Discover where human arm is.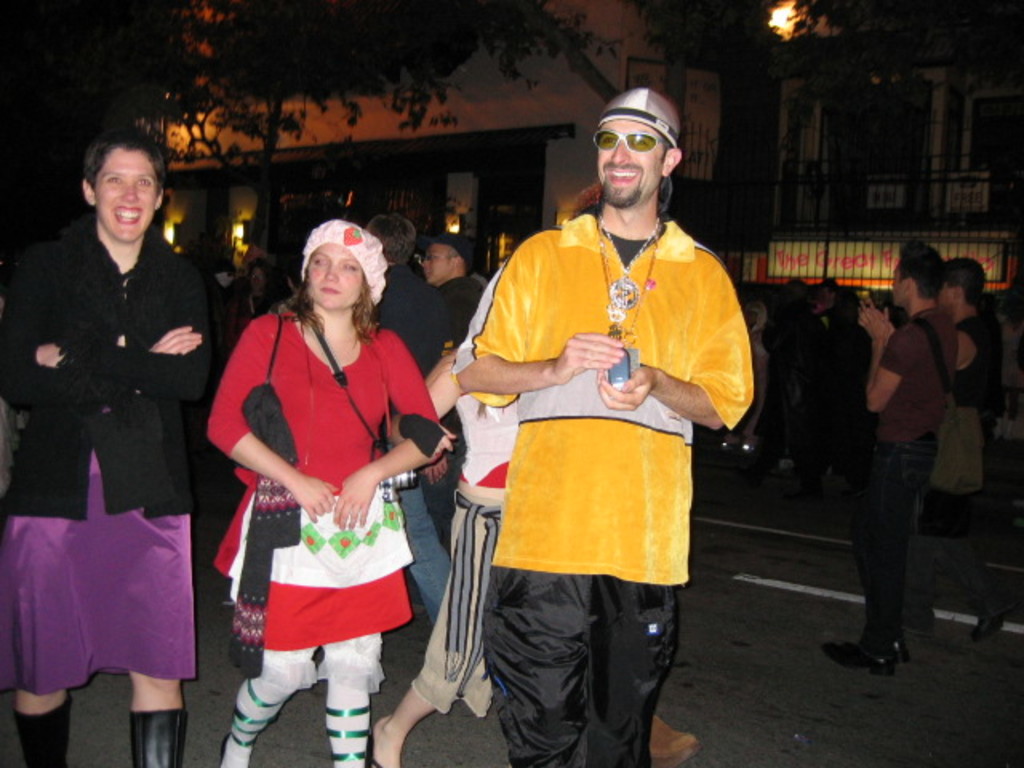
Discovered at region(18, 274, 227, 403).
